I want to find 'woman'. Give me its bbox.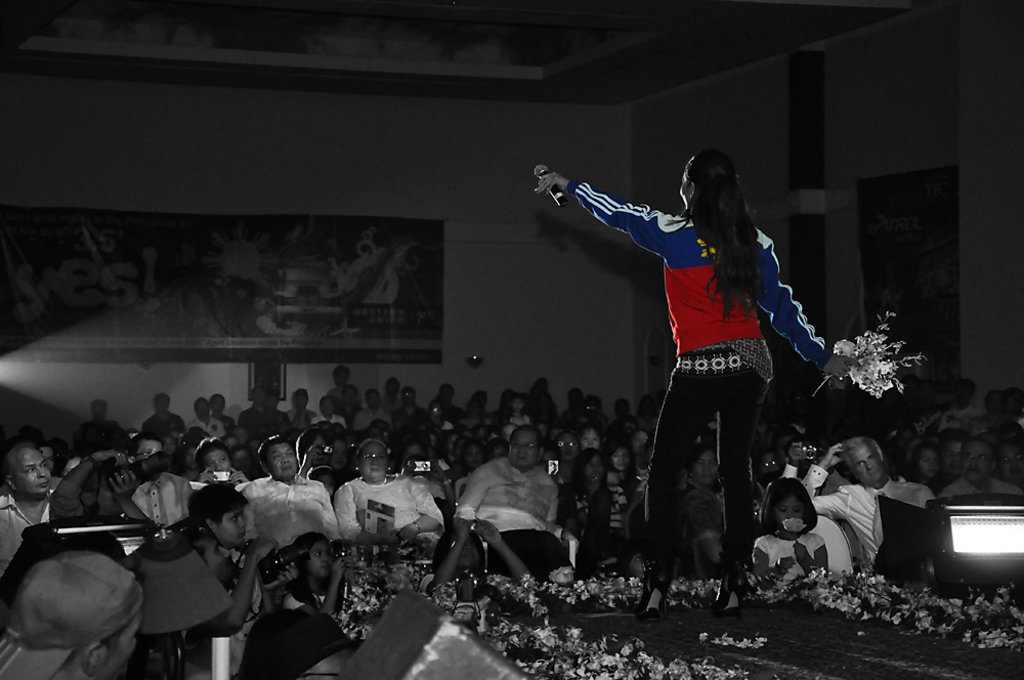
905/443/940/493.
